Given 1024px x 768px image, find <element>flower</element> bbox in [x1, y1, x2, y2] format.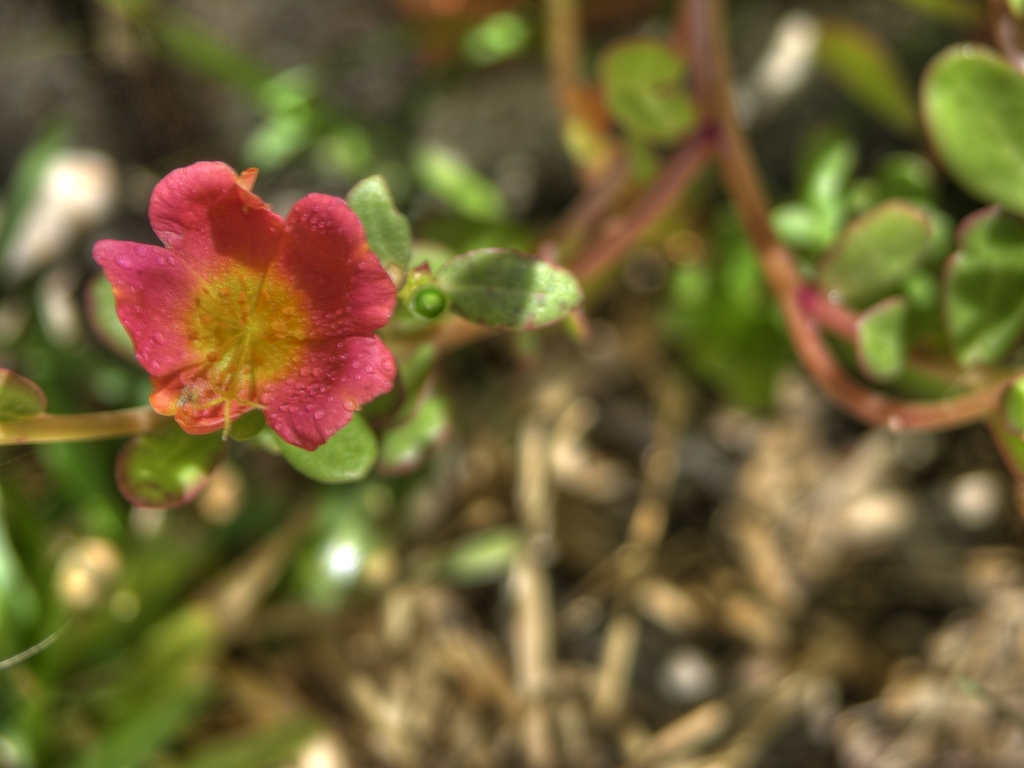
[114, 132, 420, 460].
